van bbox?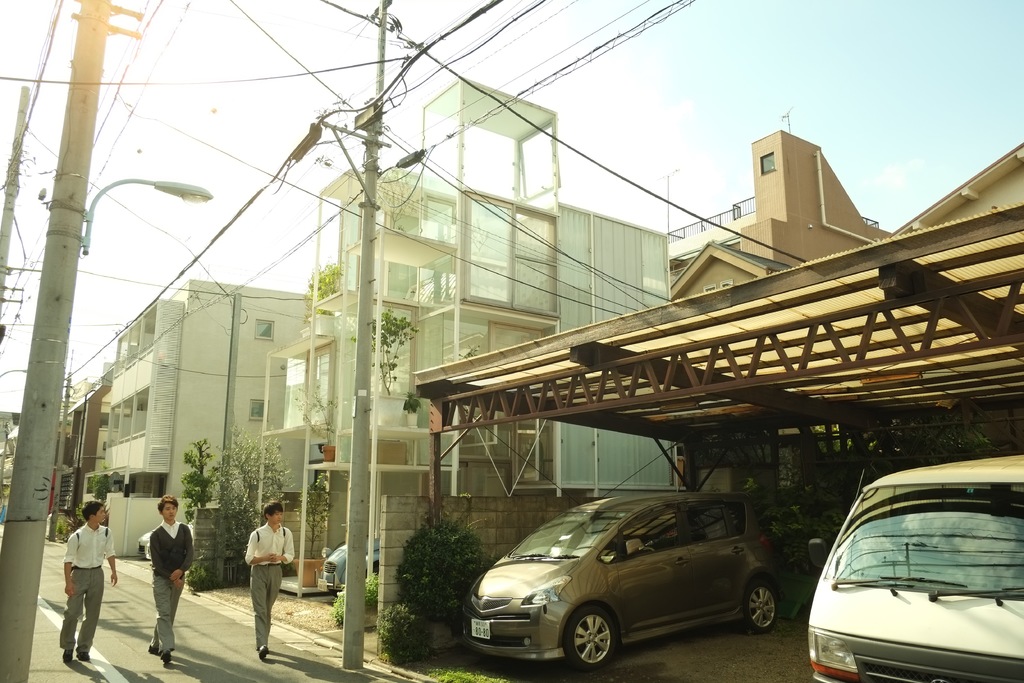
BBox(804, 450, 1023, 682)
